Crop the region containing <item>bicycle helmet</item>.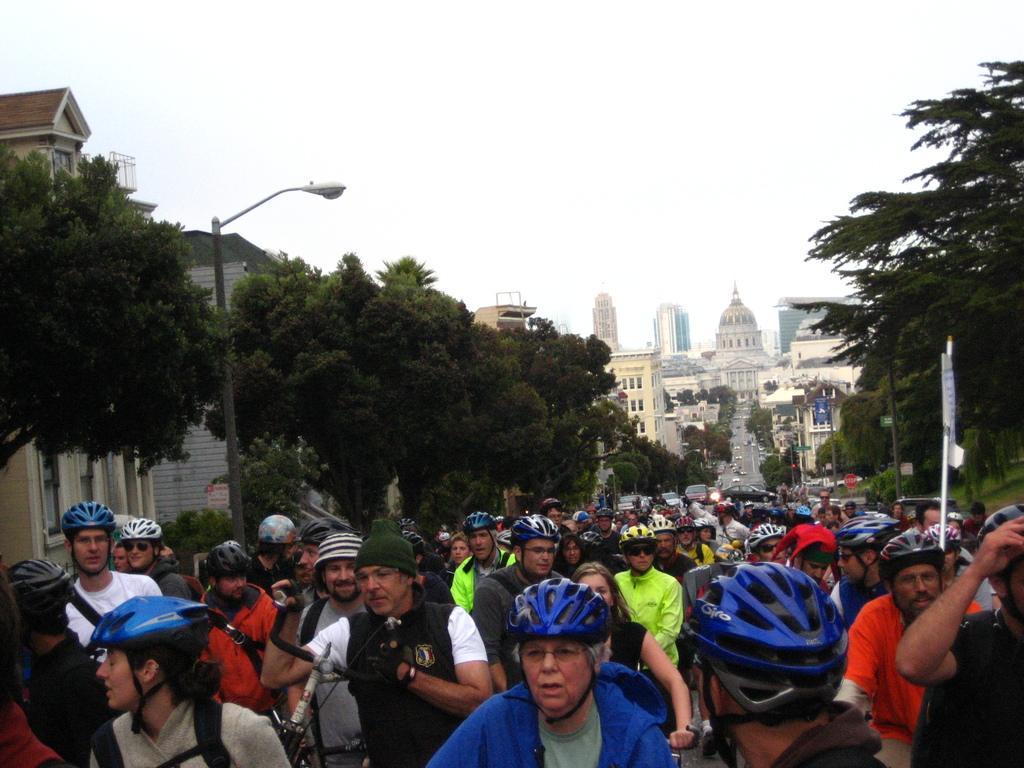
Crop region: (204, 538, 252, 602).
